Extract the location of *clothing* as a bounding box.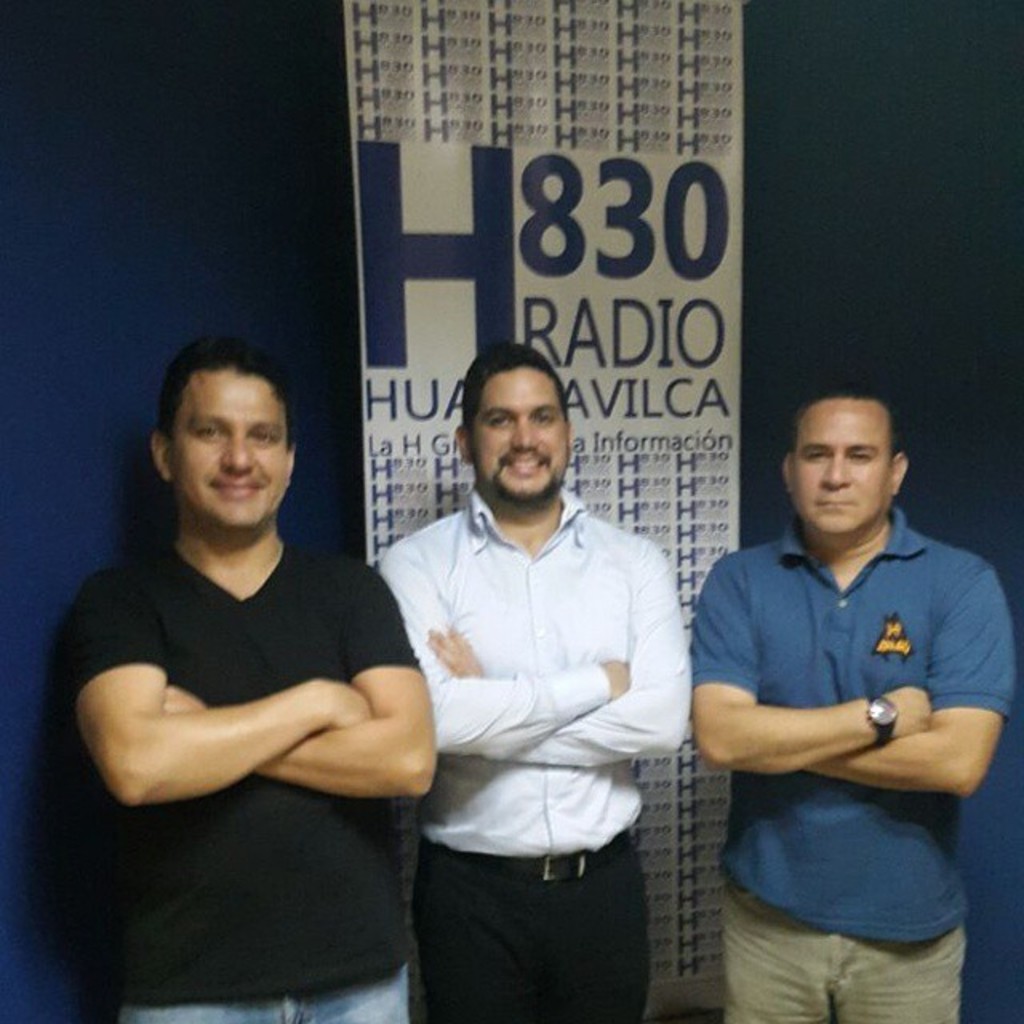
37:528:411:1022.
